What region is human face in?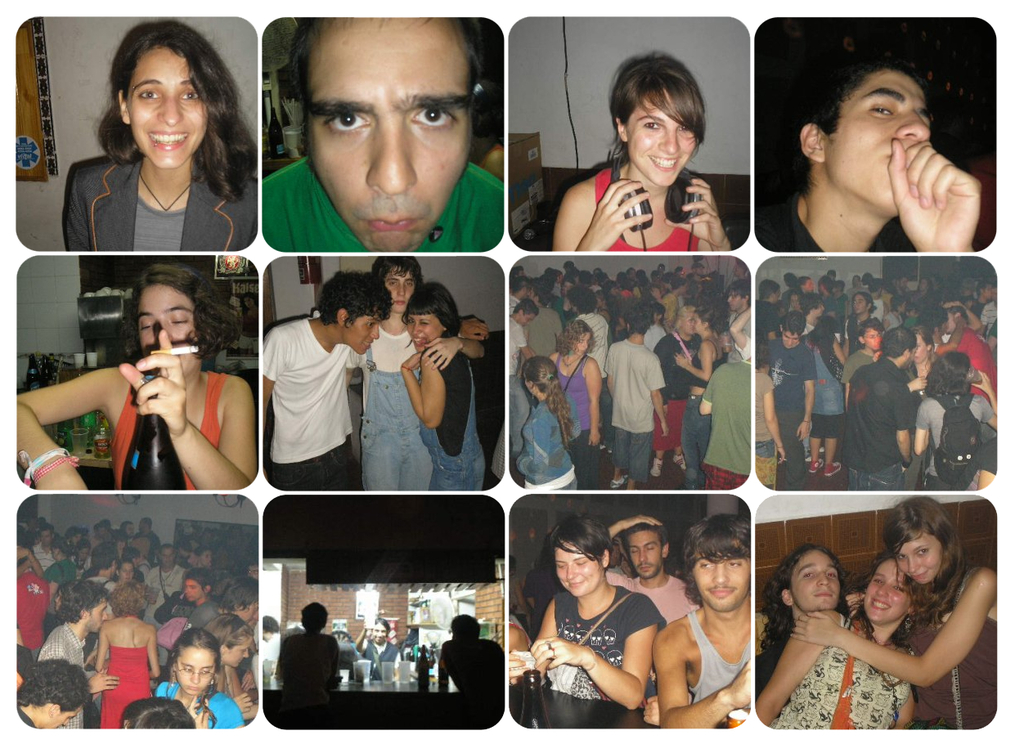
rect(119, 48, 212, 166).
